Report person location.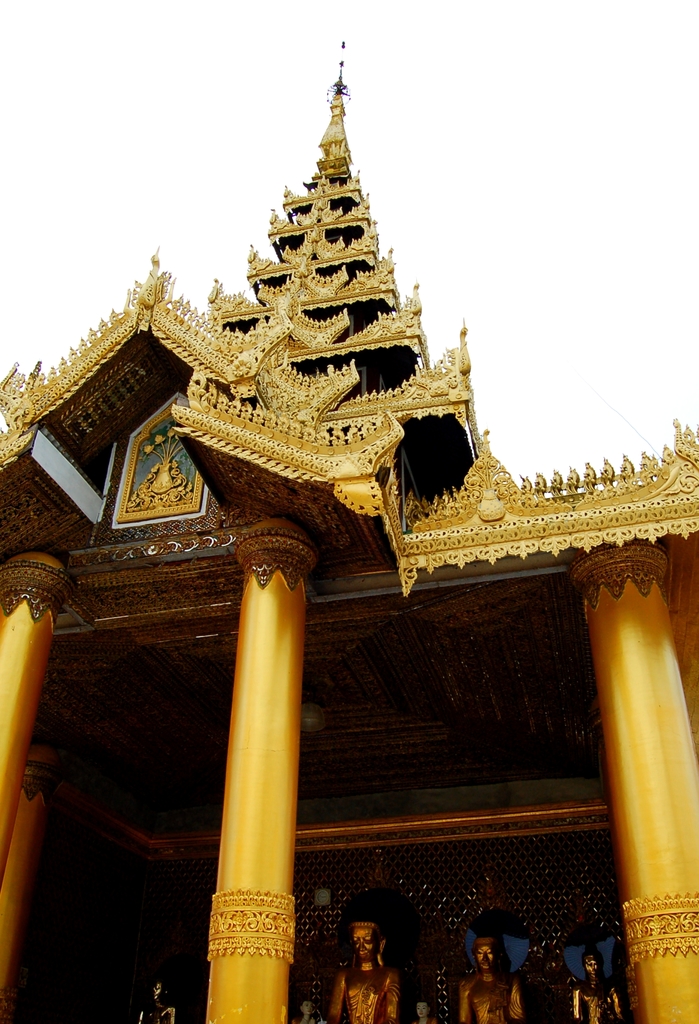
Report: x1=464 y1=939 x2=524 y2=1023.
